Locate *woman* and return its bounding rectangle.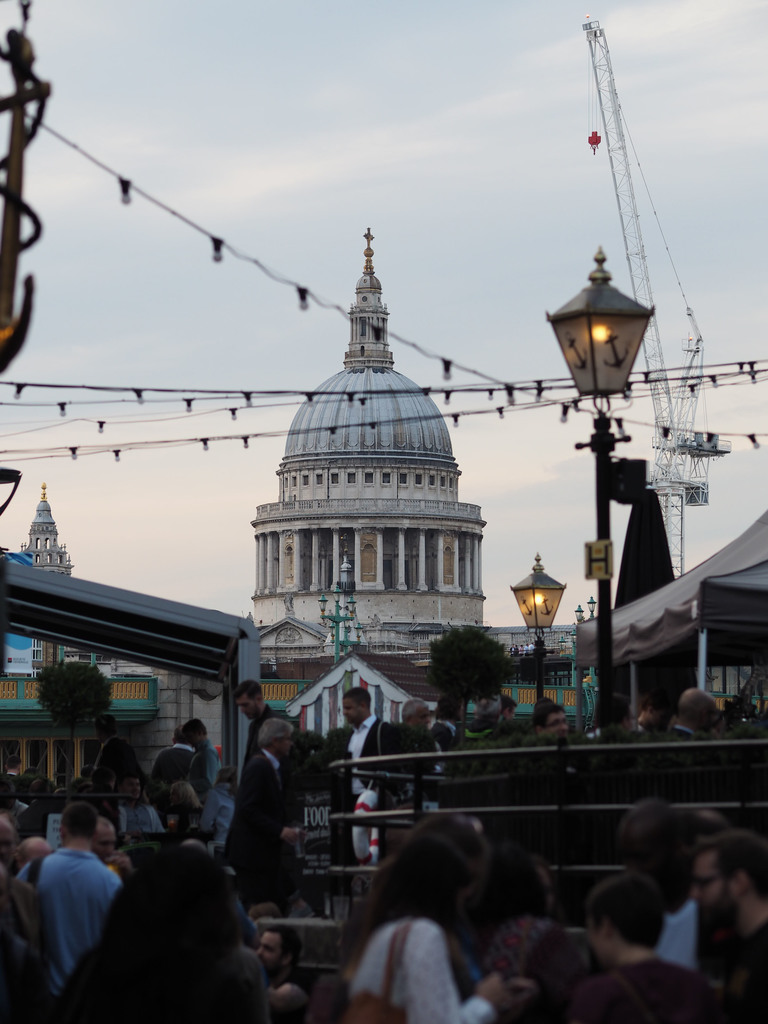
[x1=326, y1=810, x2=538, y2=1016].
